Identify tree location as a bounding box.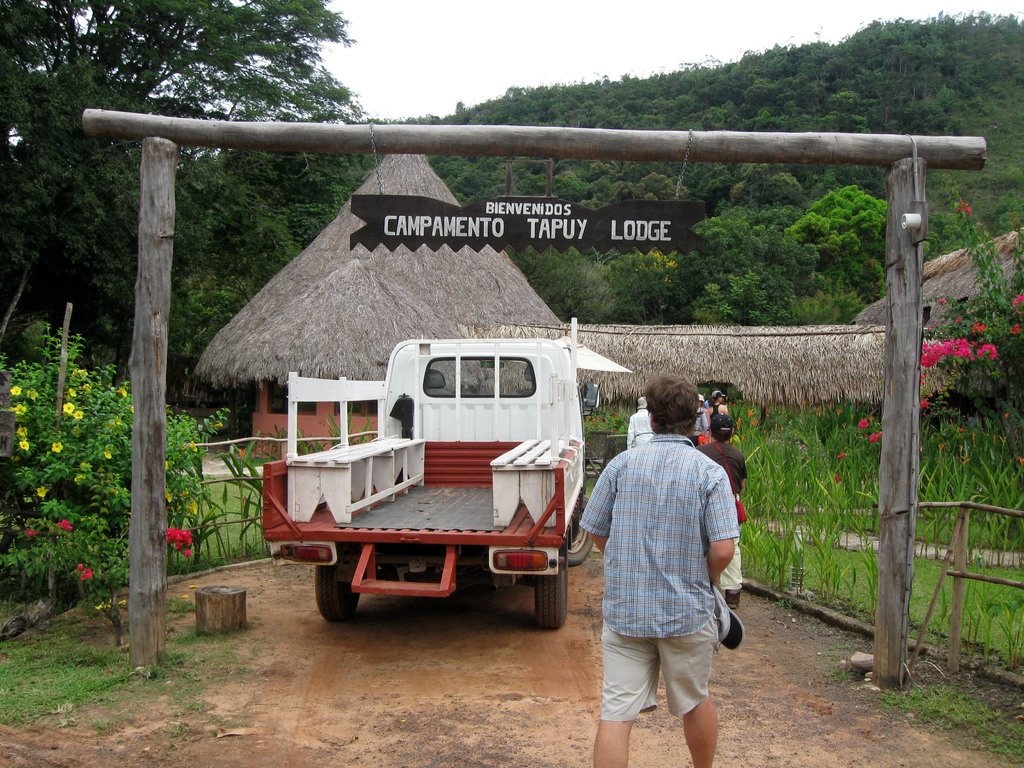
l=0, t=0, r=365, b=355.
